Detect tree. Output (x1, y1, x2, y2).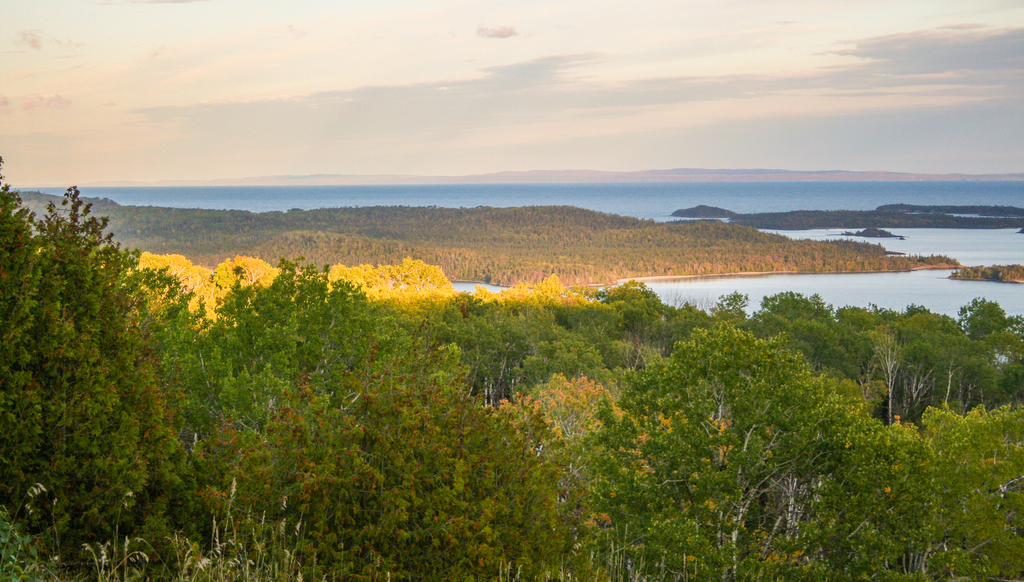
(26, 186, 168, 506).
